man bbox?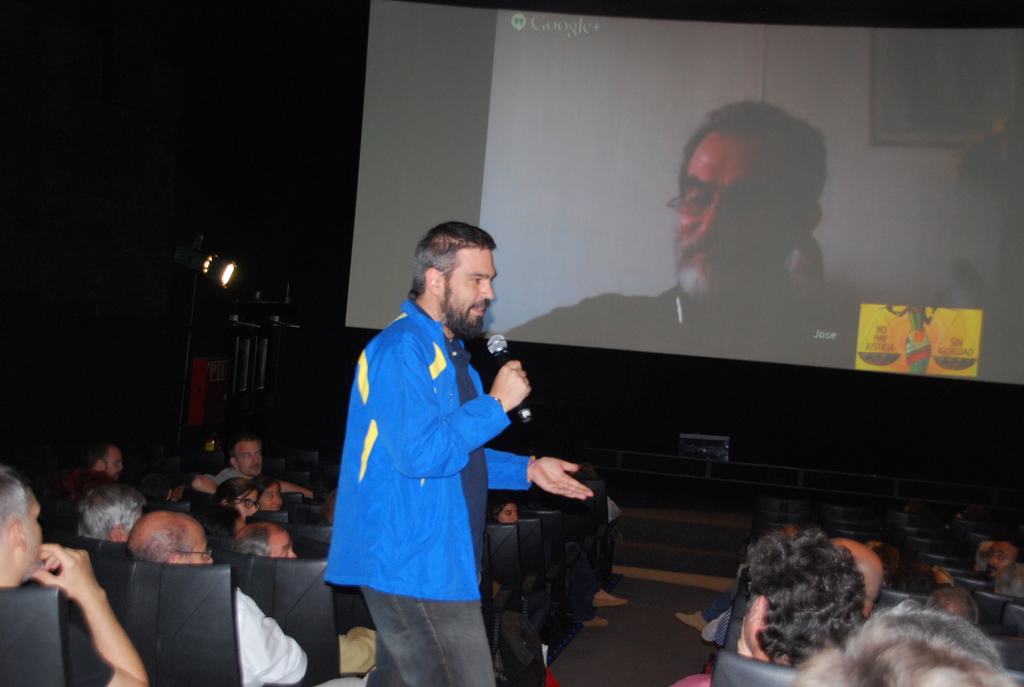
locate(320, 189, 506, 677)
